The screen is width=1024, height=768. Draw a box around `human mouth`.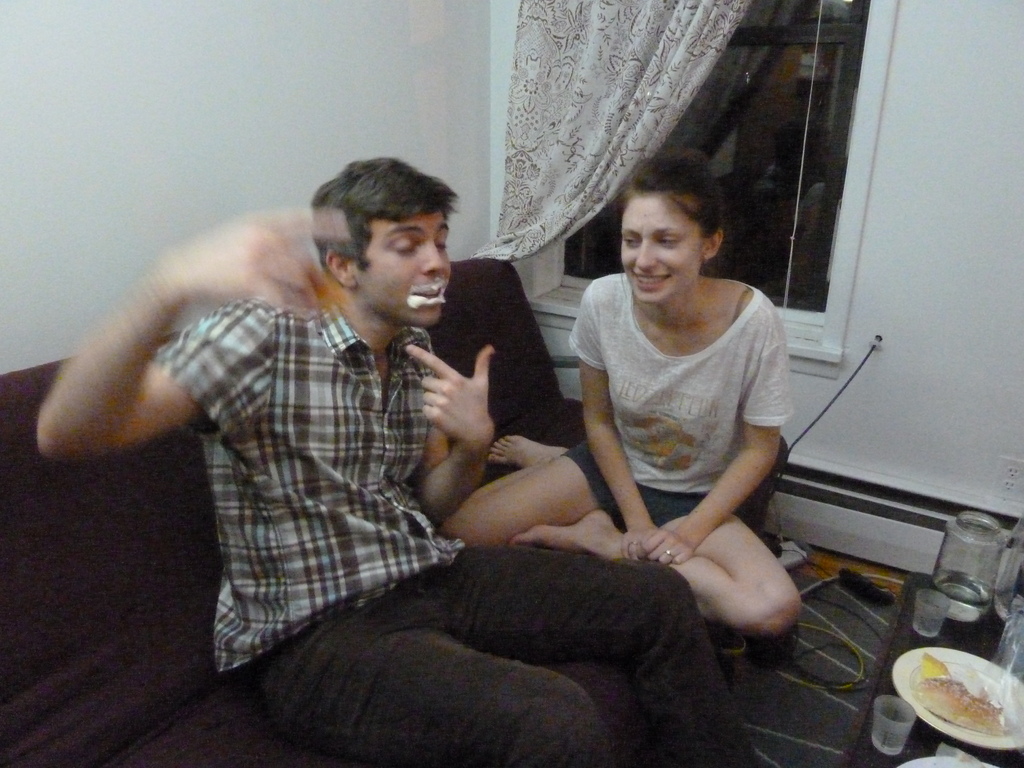
box(628, 269, 674, 294).
